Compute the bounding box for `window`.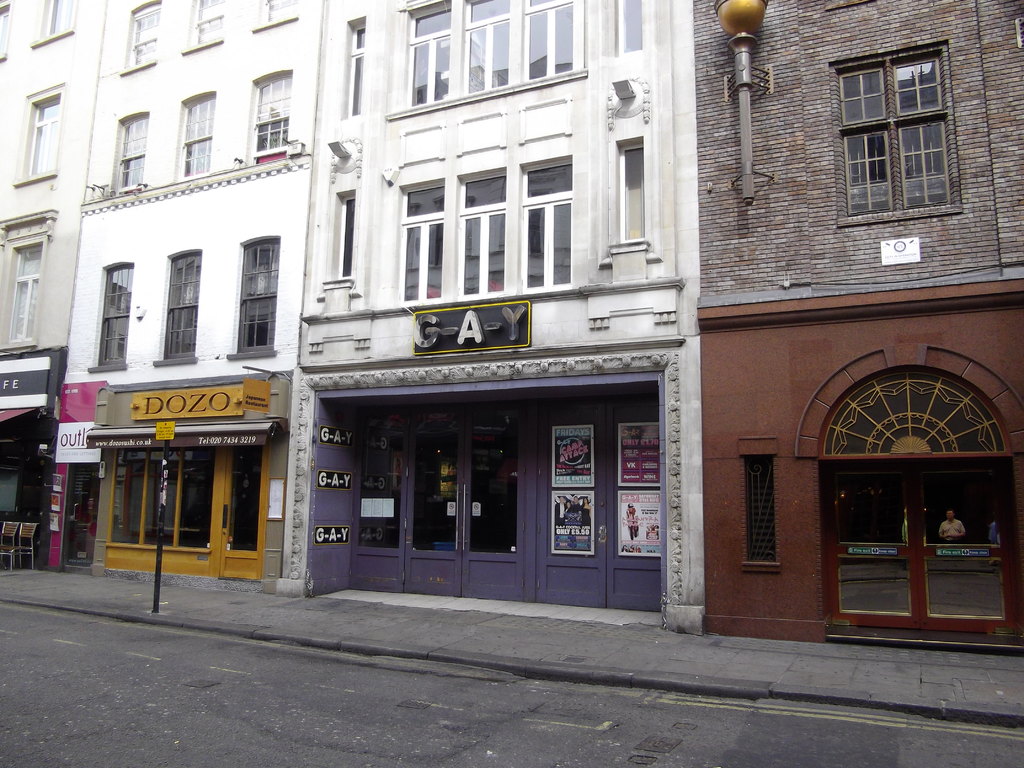
l=831, t=52, r=959, b=227.
